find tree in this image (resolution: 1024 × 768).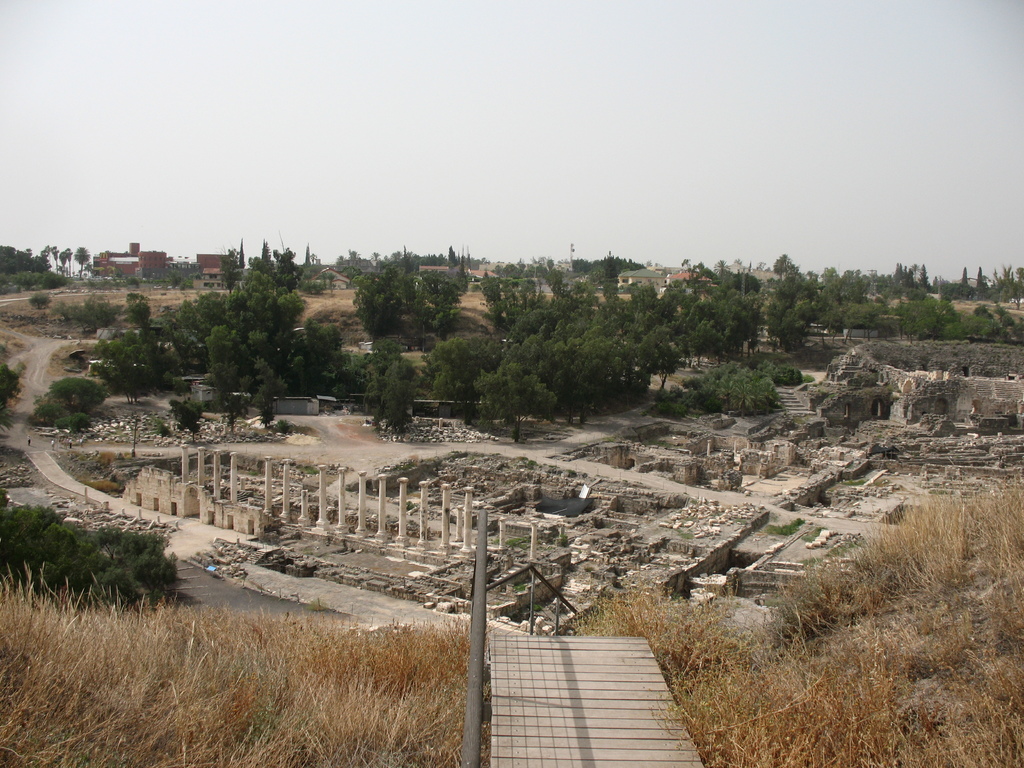
select_region(623, 280, 657, 327).
